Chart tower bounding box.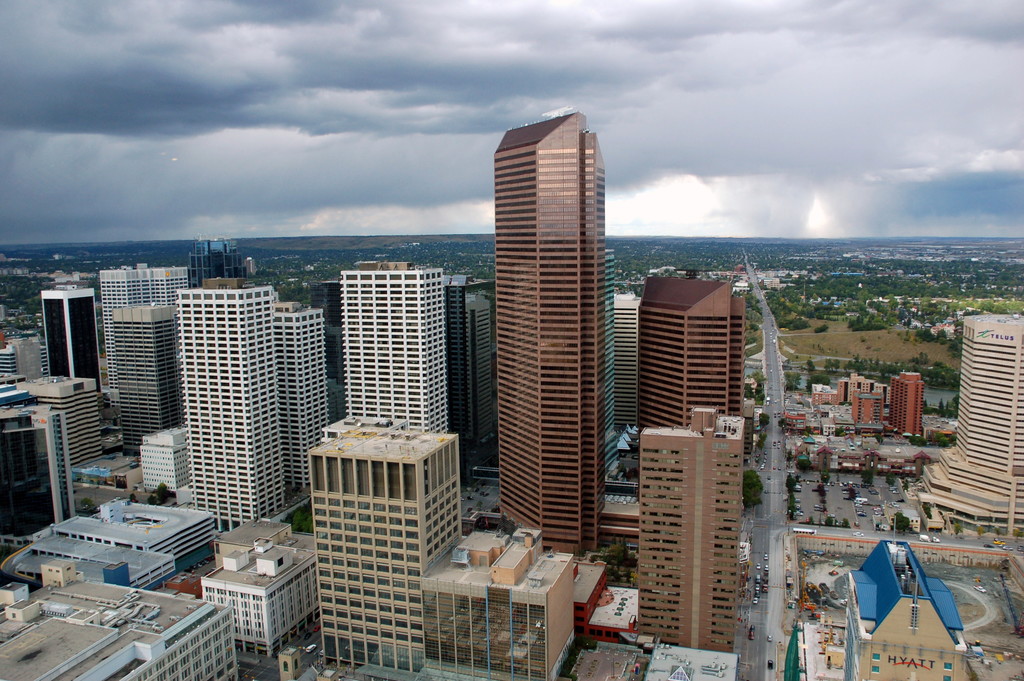
Charted: <box>915,305,1023,536</box>.
